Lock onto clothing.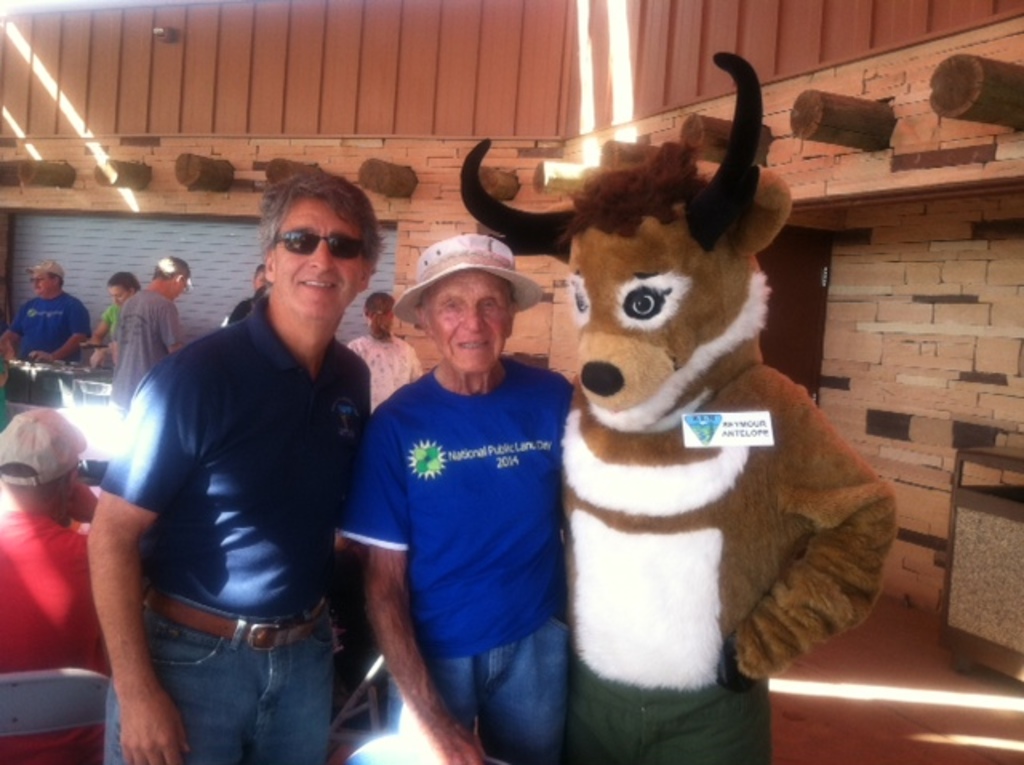
Locked: bbox=(342, 368, 578, 763).
